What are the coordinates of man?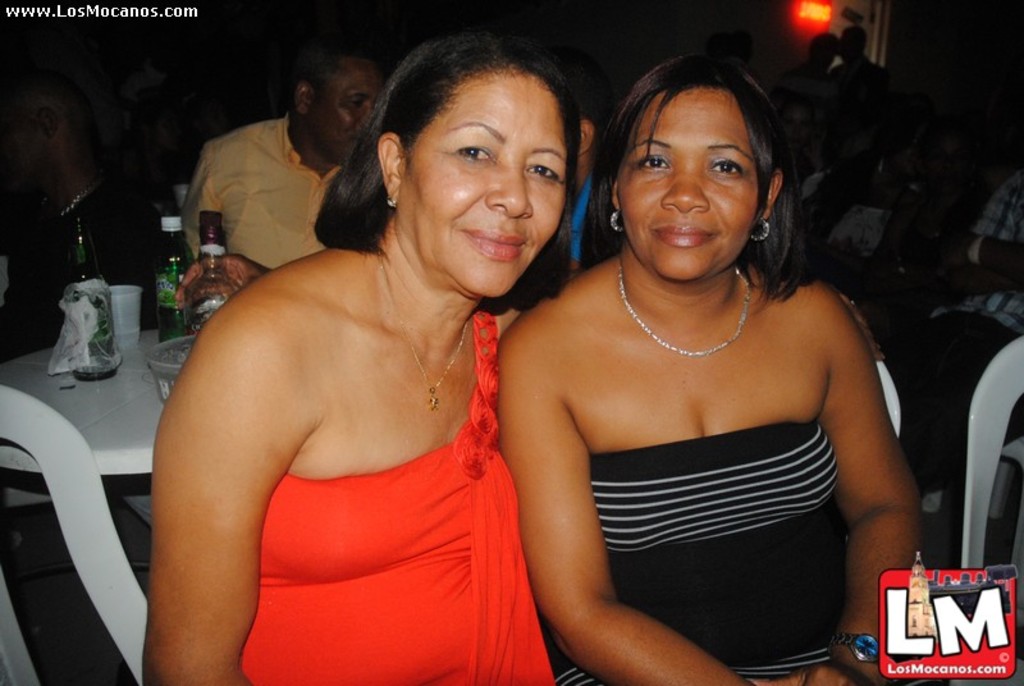
[178,54,380,292].
